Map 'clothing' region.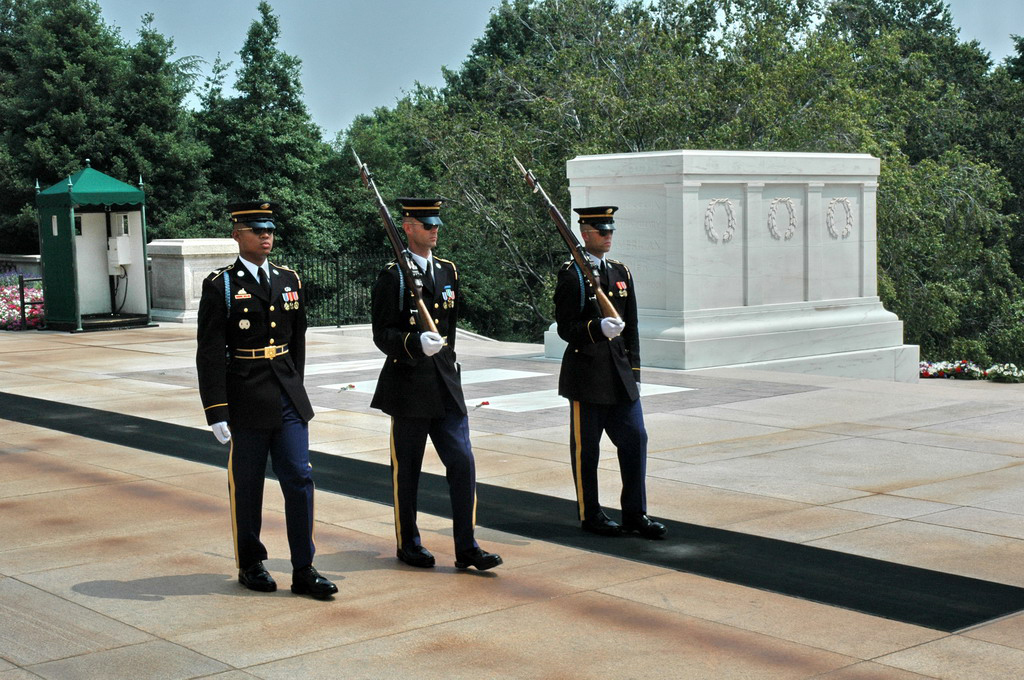
Mapped to [189, 256, 319, 570].
